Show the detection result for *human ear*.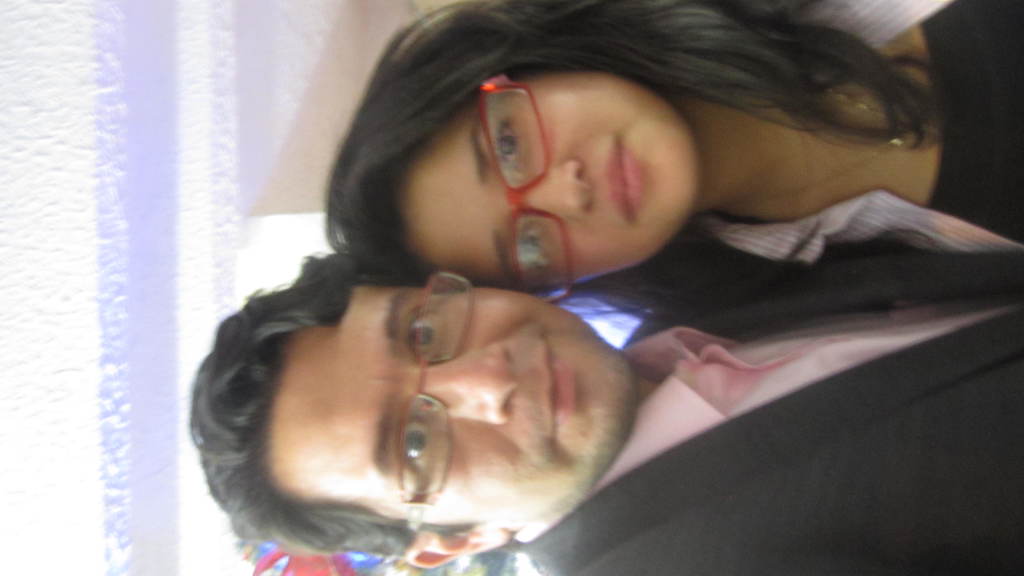
bbox=[406, 534, 510, 567].
